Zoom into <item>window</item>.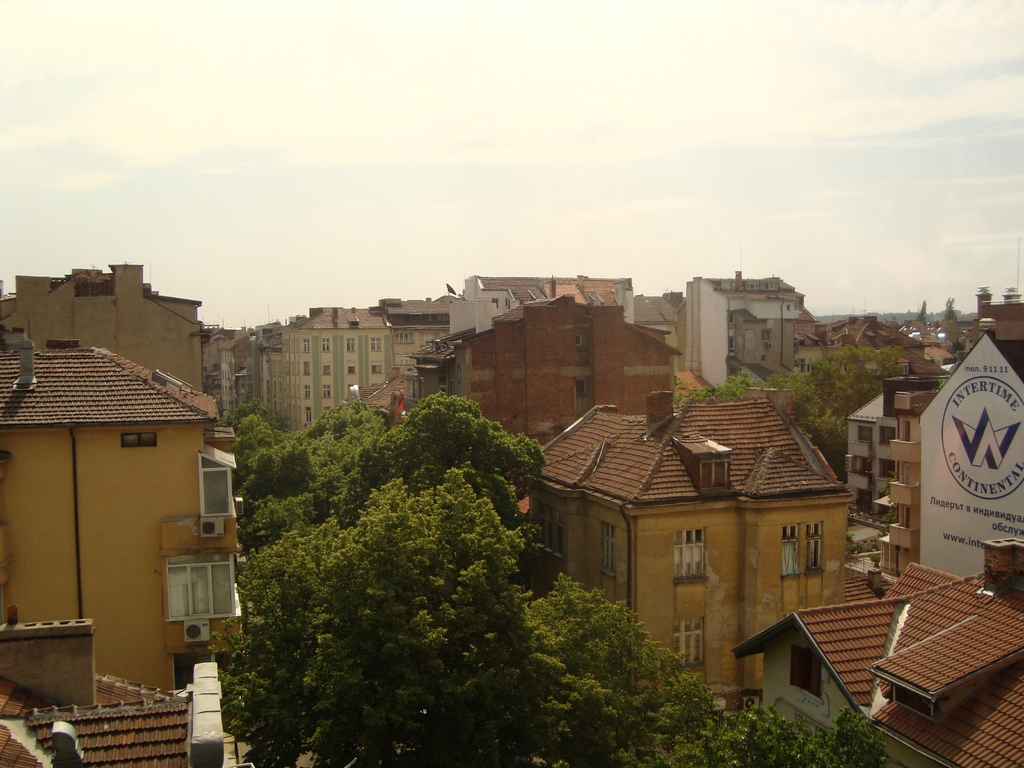
Zoom target: bbox(321, 364, 331, 375).
